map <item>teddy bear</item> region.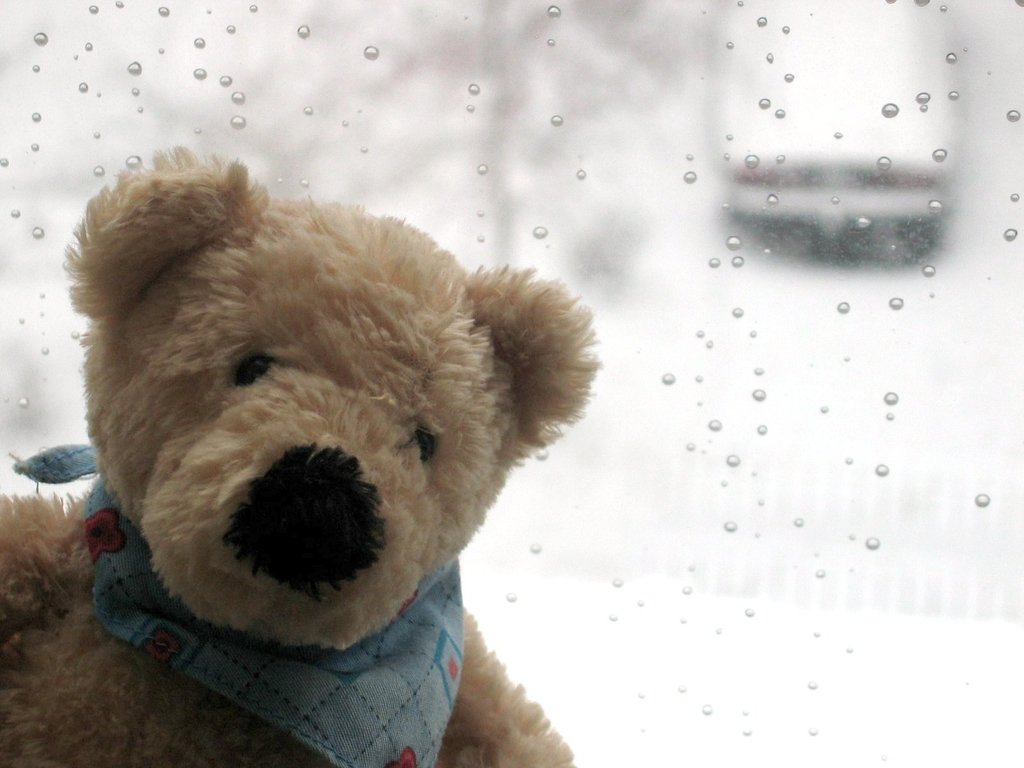
Mapped to region(0, 146, 600, 767).
